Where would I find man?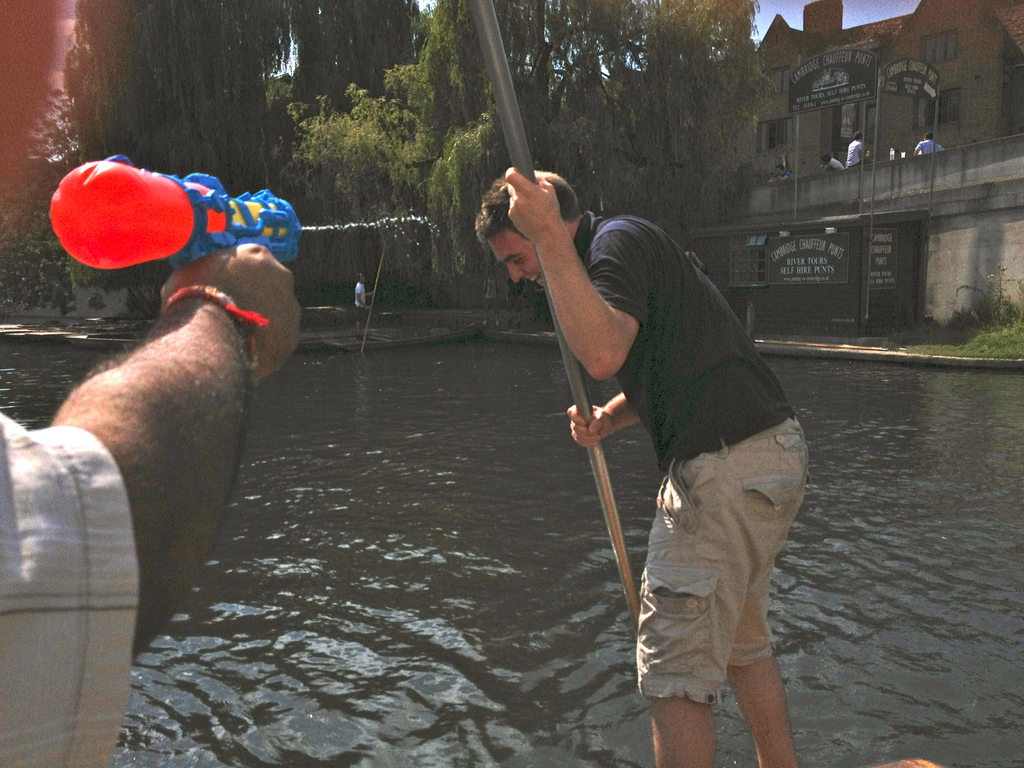
At (x1=505, y1=275, x2=525, y2=326).
